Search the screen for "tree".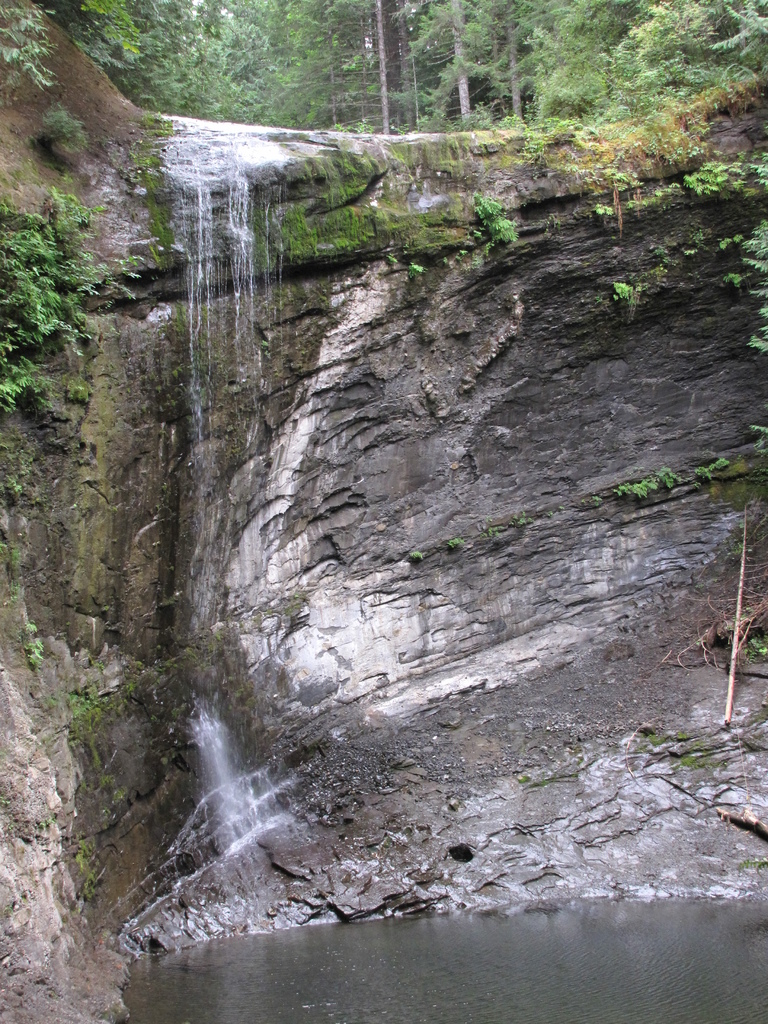
Found at region(96, 0, 767, 103).
